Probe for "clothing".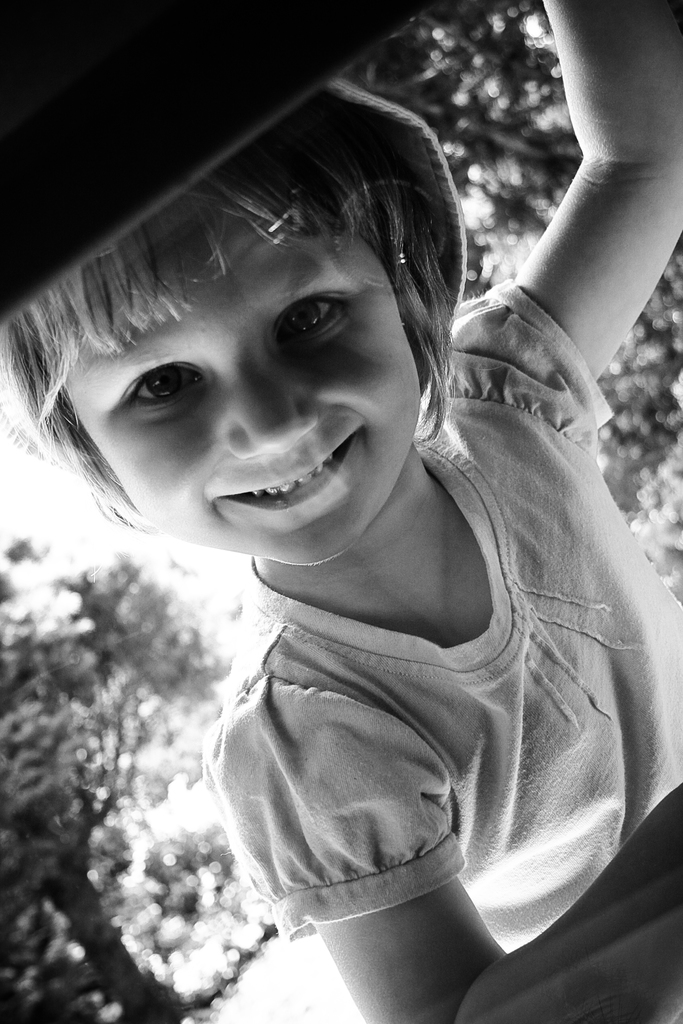
Probe result: [203,274,682,949].
